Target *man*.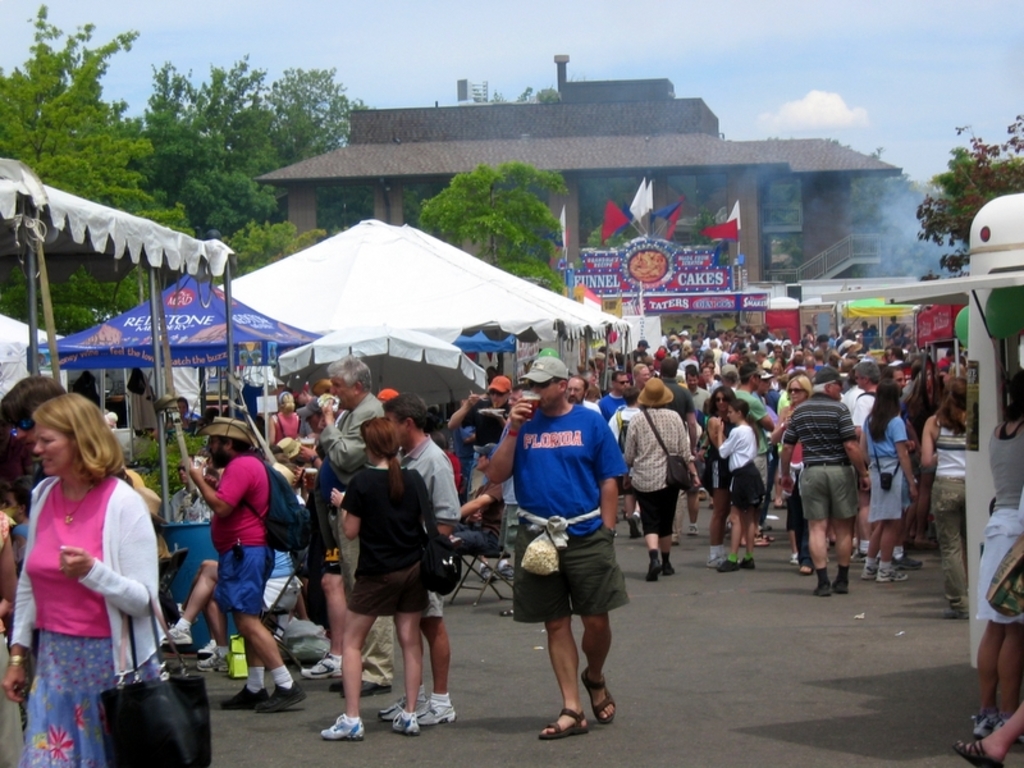
Target region: <bbox>886, 346, 909, 367</bbox>.
